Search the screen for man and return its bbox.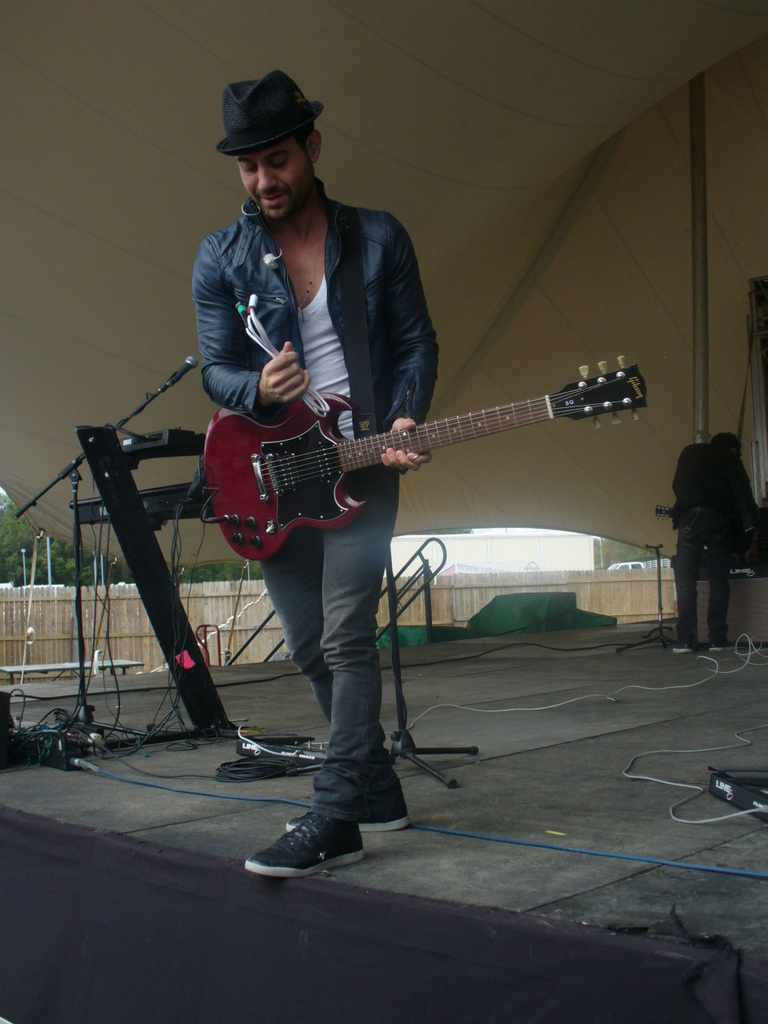
Found: box=[236, 57, 442, 876].
